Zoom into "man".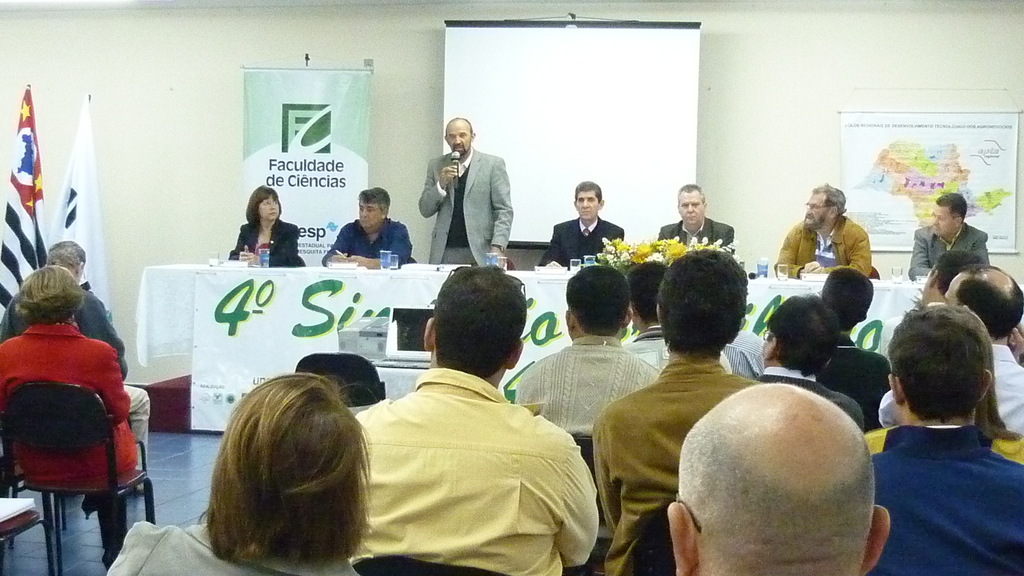
Zoom target: <bbox>592, 248, 760, 575</bbox>.
